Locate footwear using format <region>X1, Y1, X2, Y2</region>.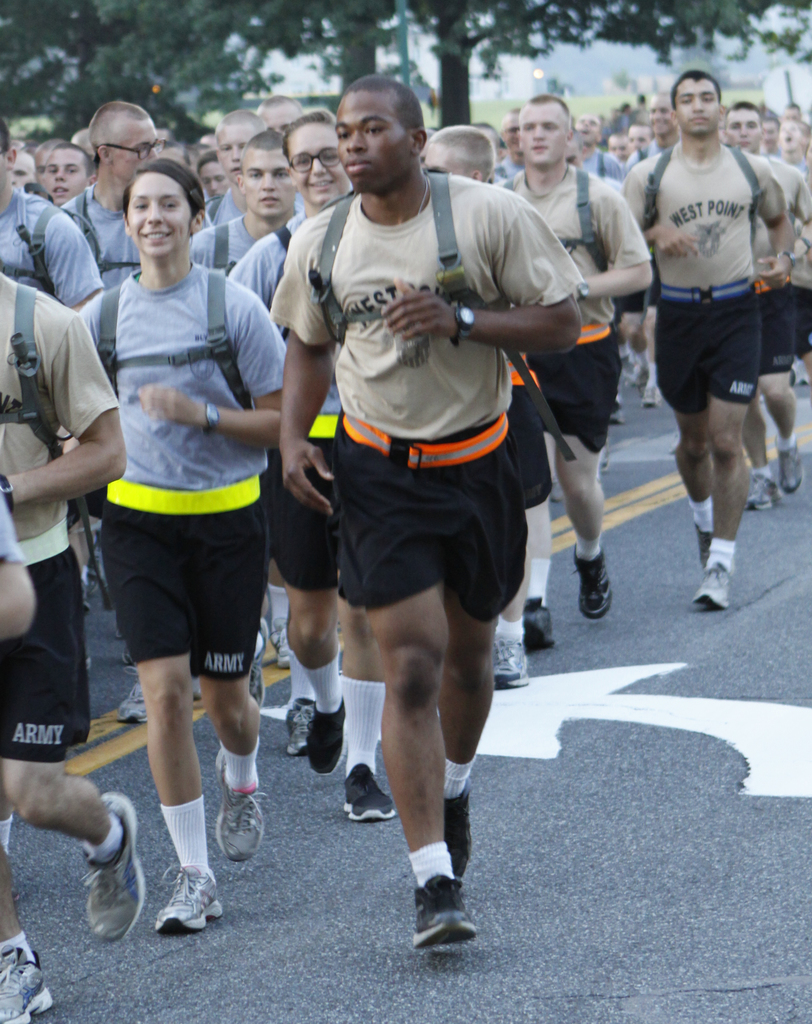
<region>443, 785, 472, 870</region>.
